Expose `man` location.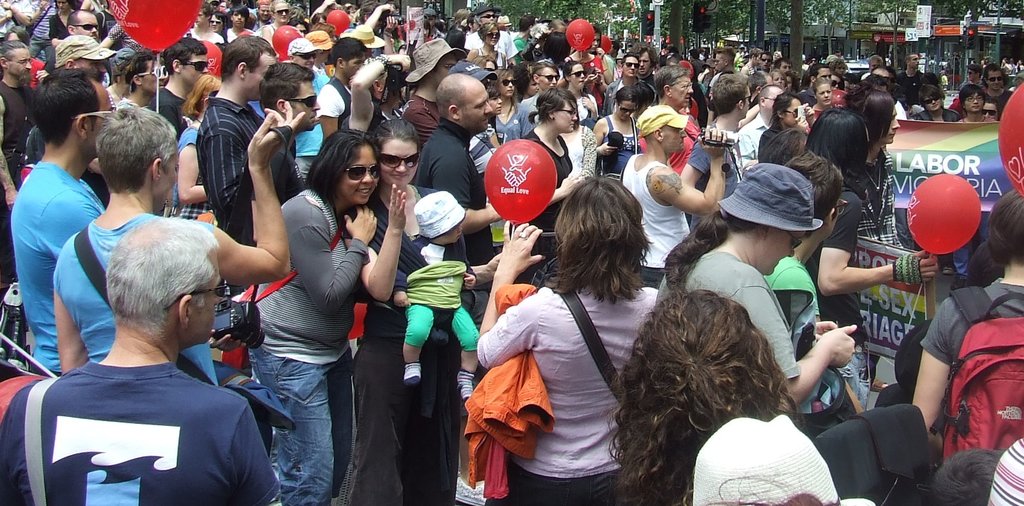
Exposed at [x1=0, y1=79, x2=128, y2=379].
